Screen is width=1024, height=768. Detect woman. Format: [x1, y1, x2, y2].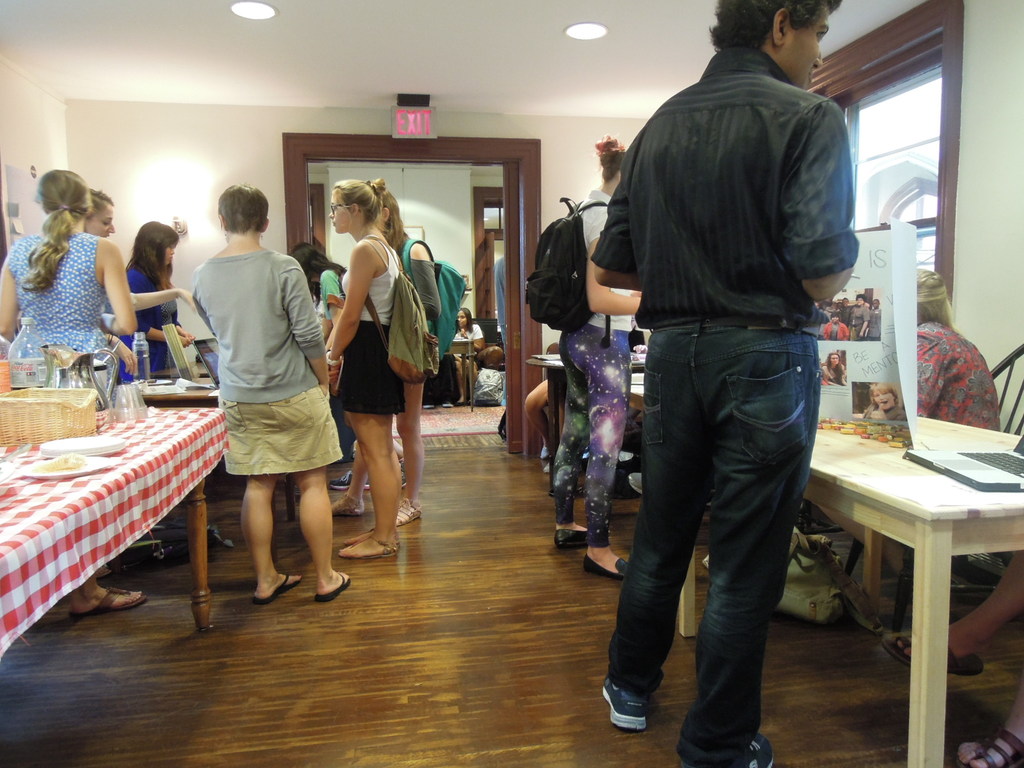
[286, 232, 353, 326].
